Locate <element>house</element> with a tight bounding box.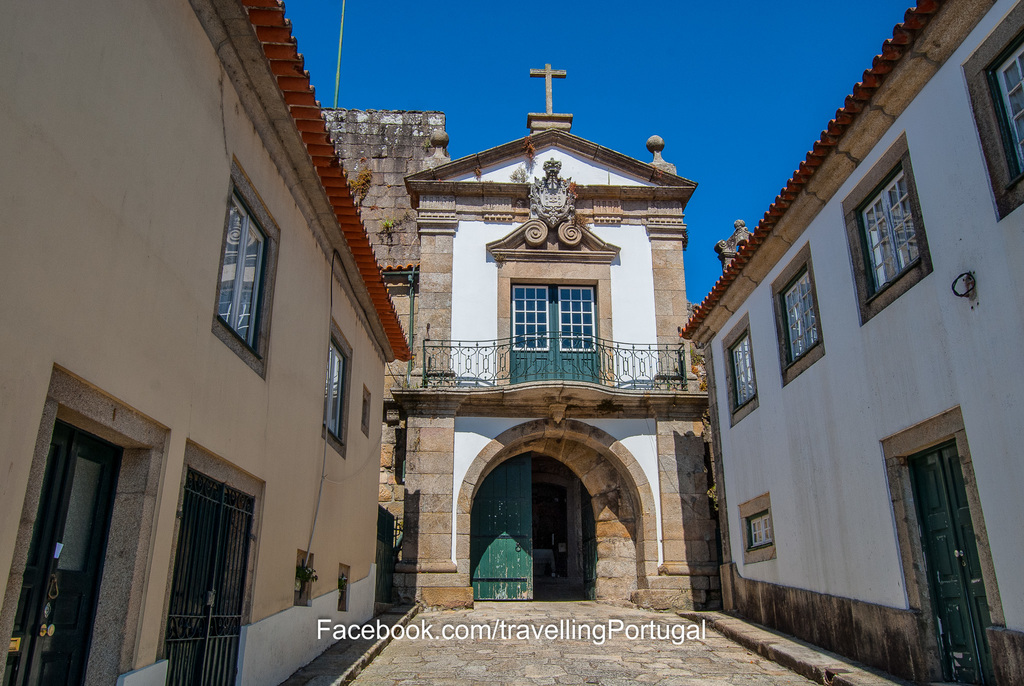
<bbox>0, 0, 417, 685</bbox>.
